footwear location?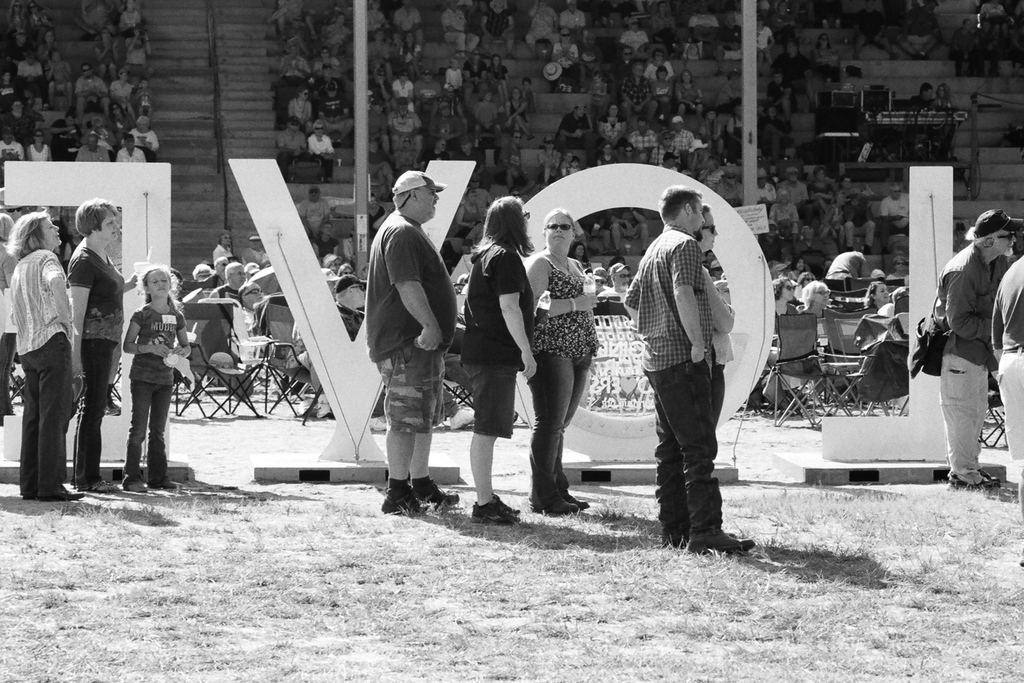
box(564, 490, 588, 506)
